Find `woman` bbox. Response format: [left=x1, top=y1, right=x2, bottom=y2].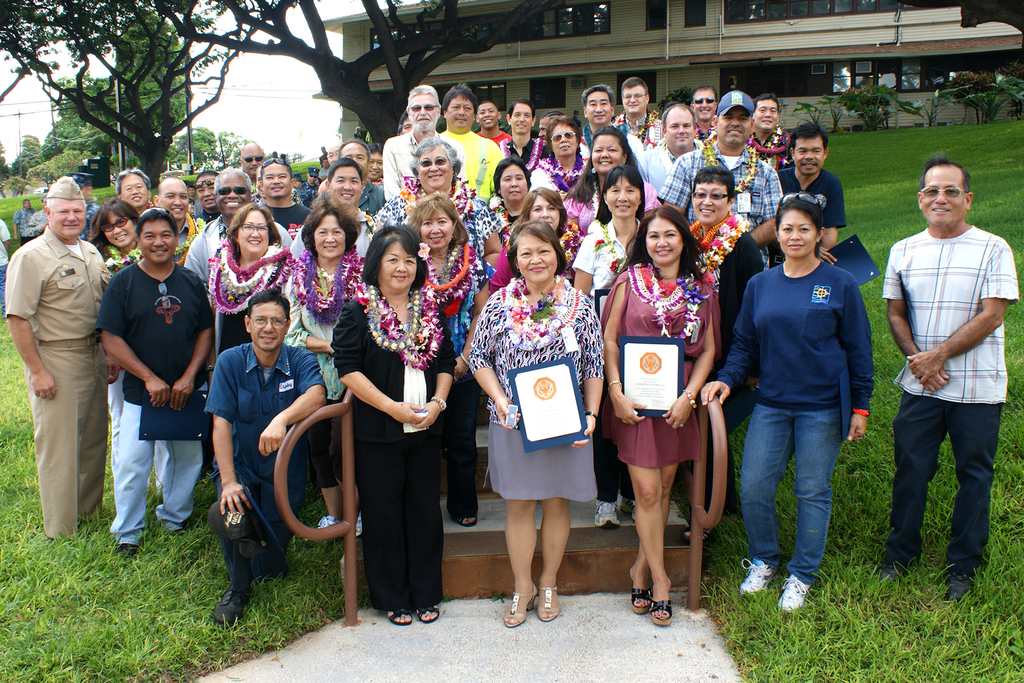
[left=527, top=115, right=585, bottom=188].
